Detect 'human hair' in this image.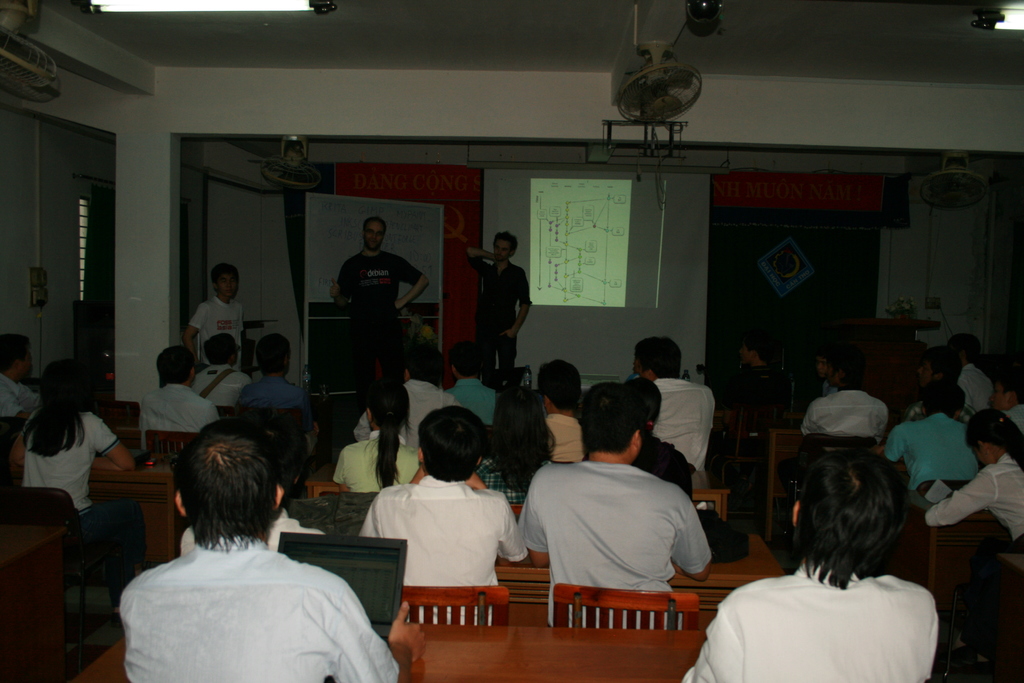
Detection: Rect(364, 378, 413, 488).
